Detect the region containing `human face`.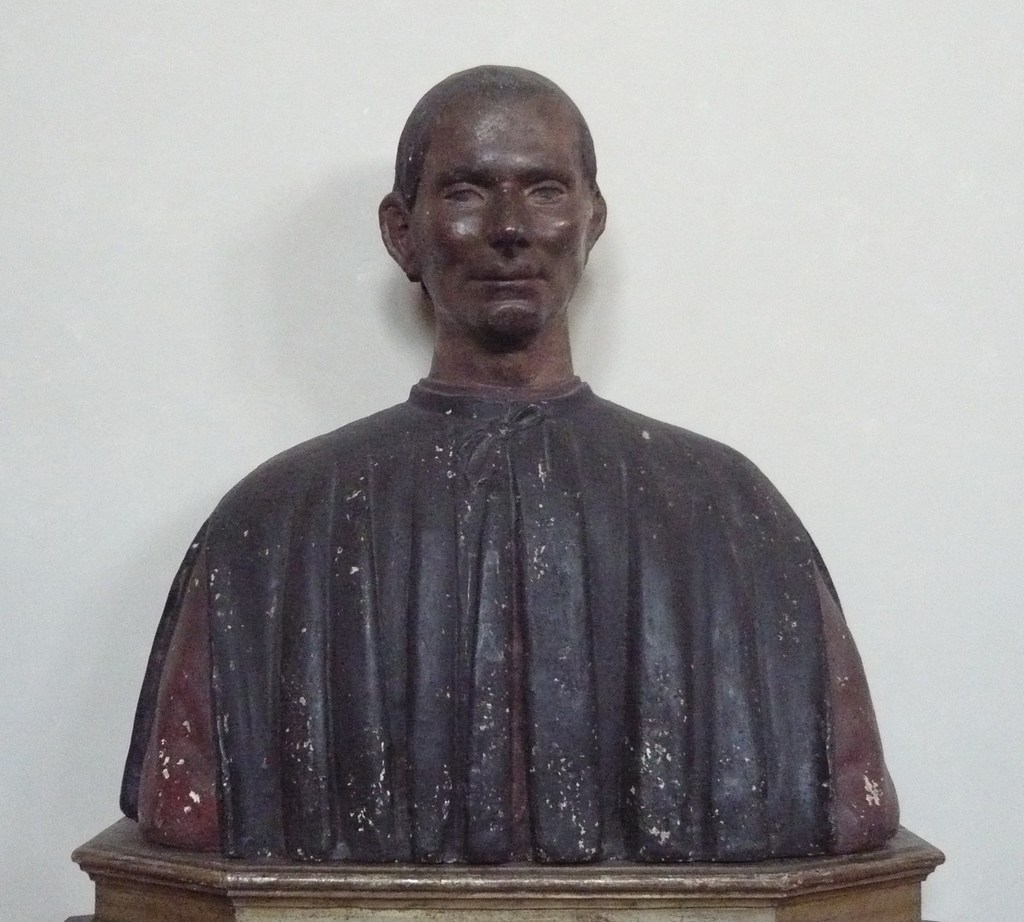
{"left": 414, "top": 99, "right": 594, "bottom": 338}.
